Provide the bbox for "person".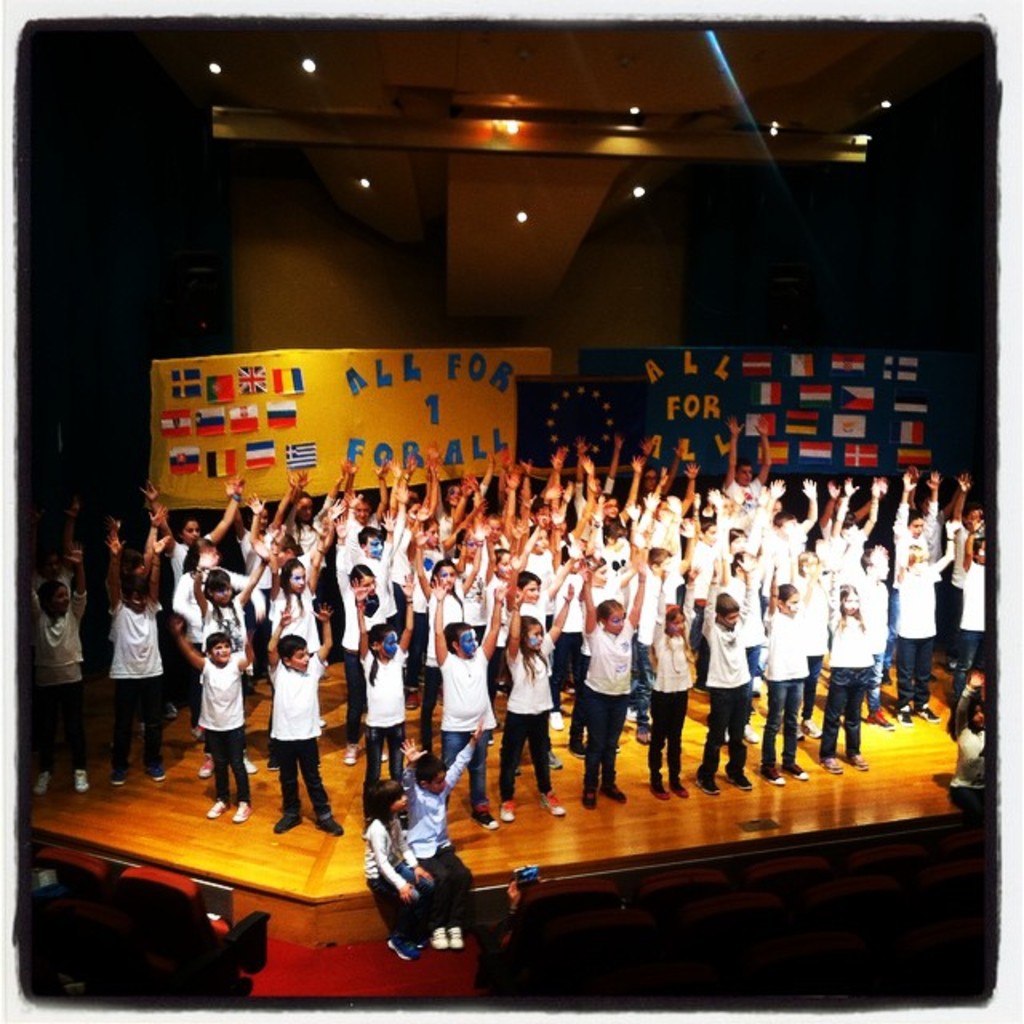
bbox(646, 568, 701, 800).
